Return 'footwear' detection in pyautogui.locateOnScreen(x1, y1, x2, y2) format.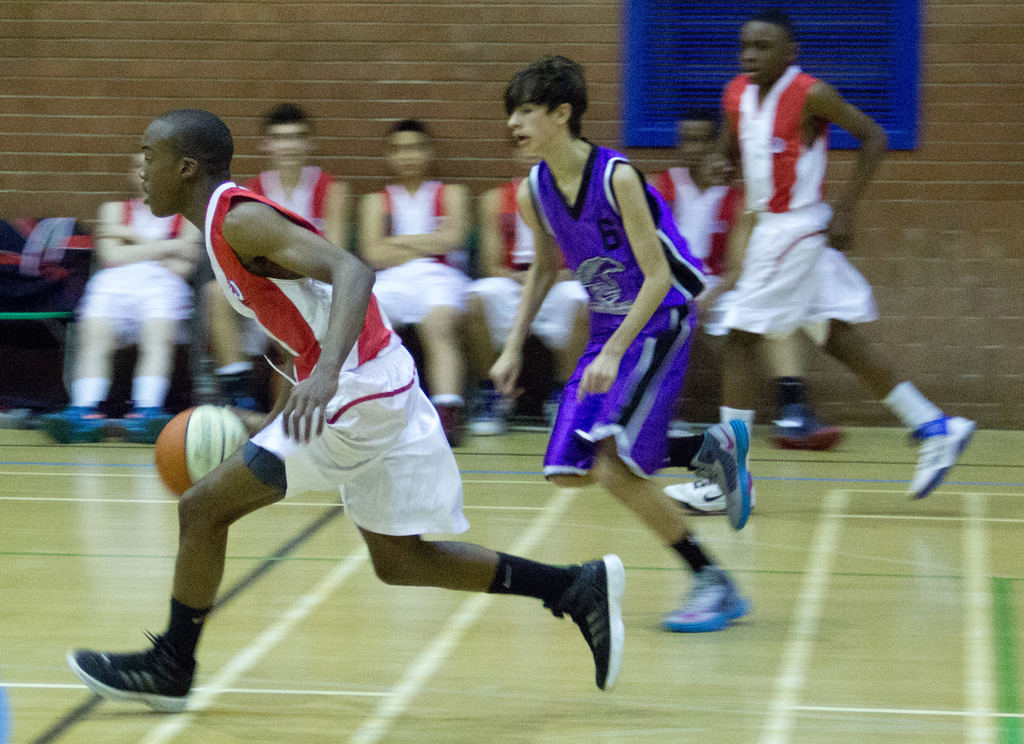
pyautogui.locateOnScreen(669, 479, 732, 514).
